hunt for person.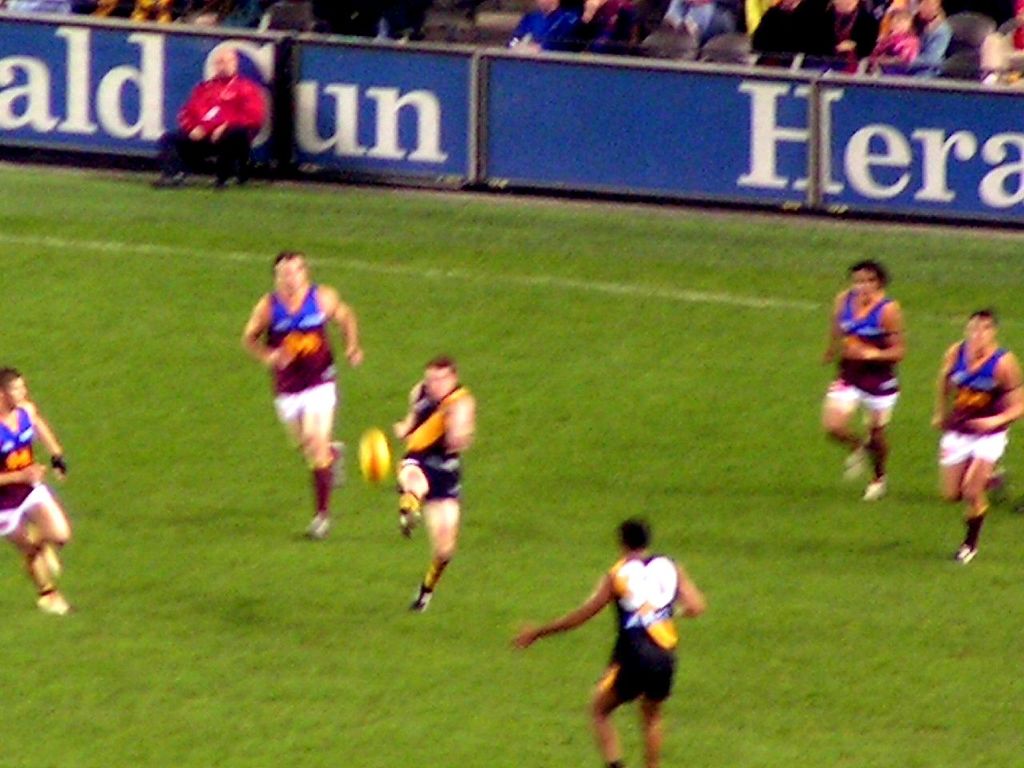
Hunted down at bbox=(506, 522, 706, 767).
